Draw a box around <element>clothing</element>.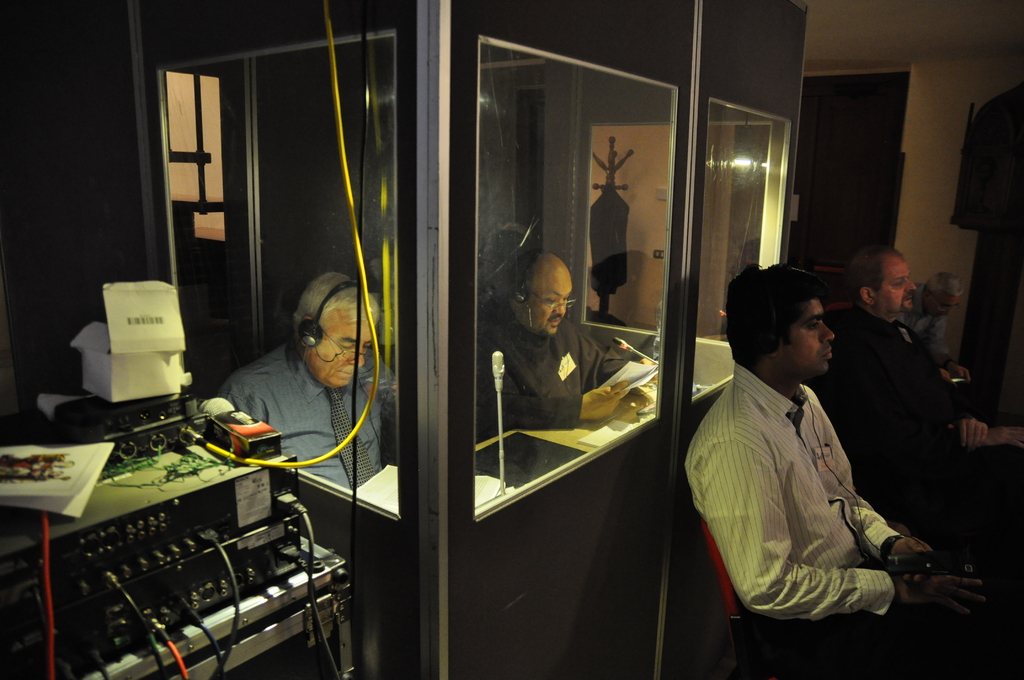
{"x1": 838, "y1": 310, "x2": 988, "y2": 519}.
